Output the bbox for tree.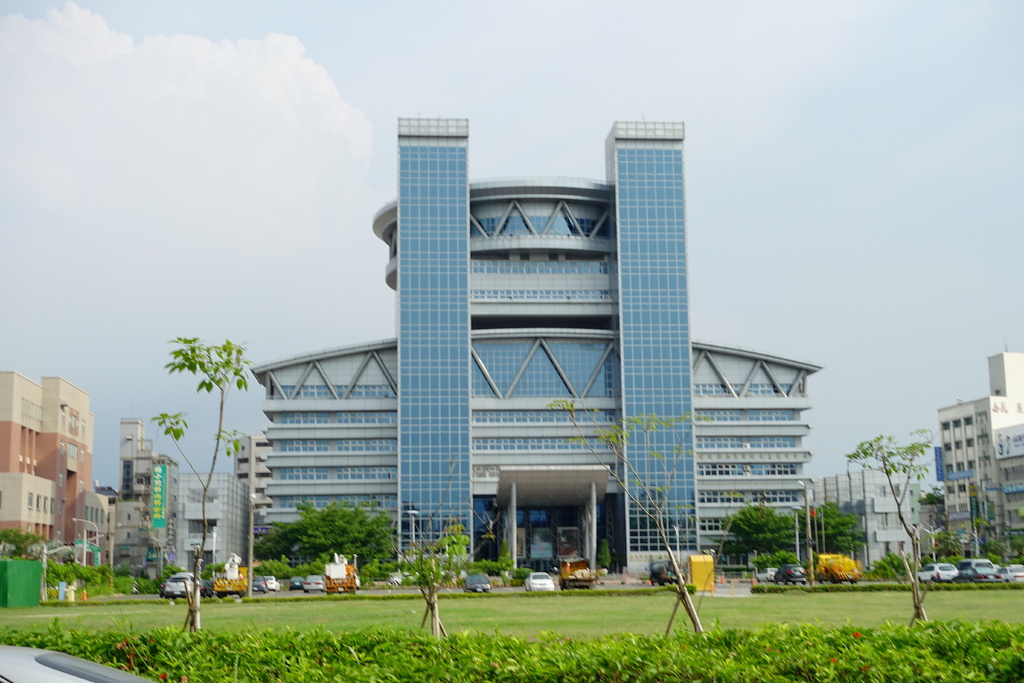
259,490,406,595.
